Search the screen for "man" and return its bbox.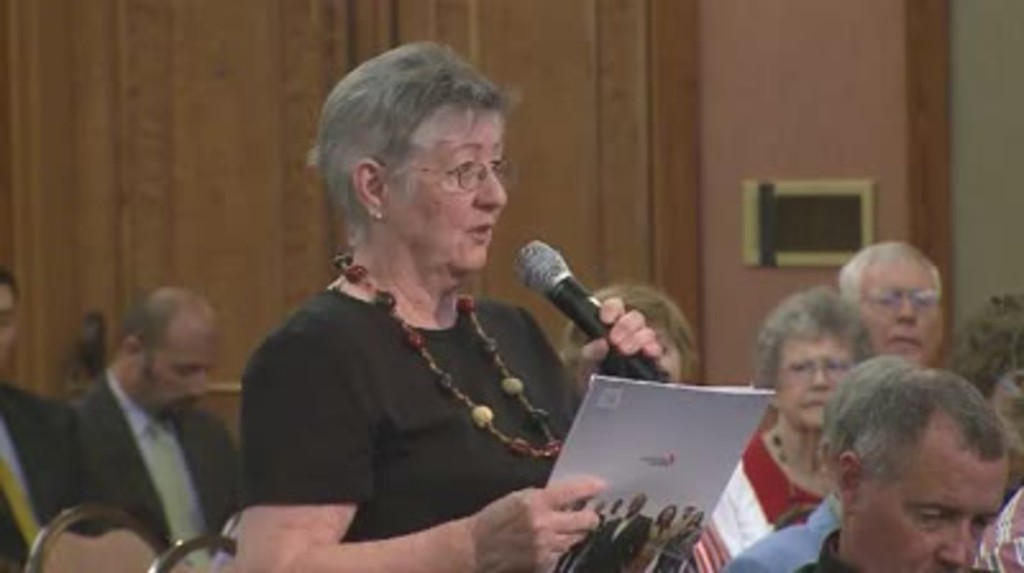
Found: {"left": 69, "top": 284, "right": 243, "bottom": 570}.
